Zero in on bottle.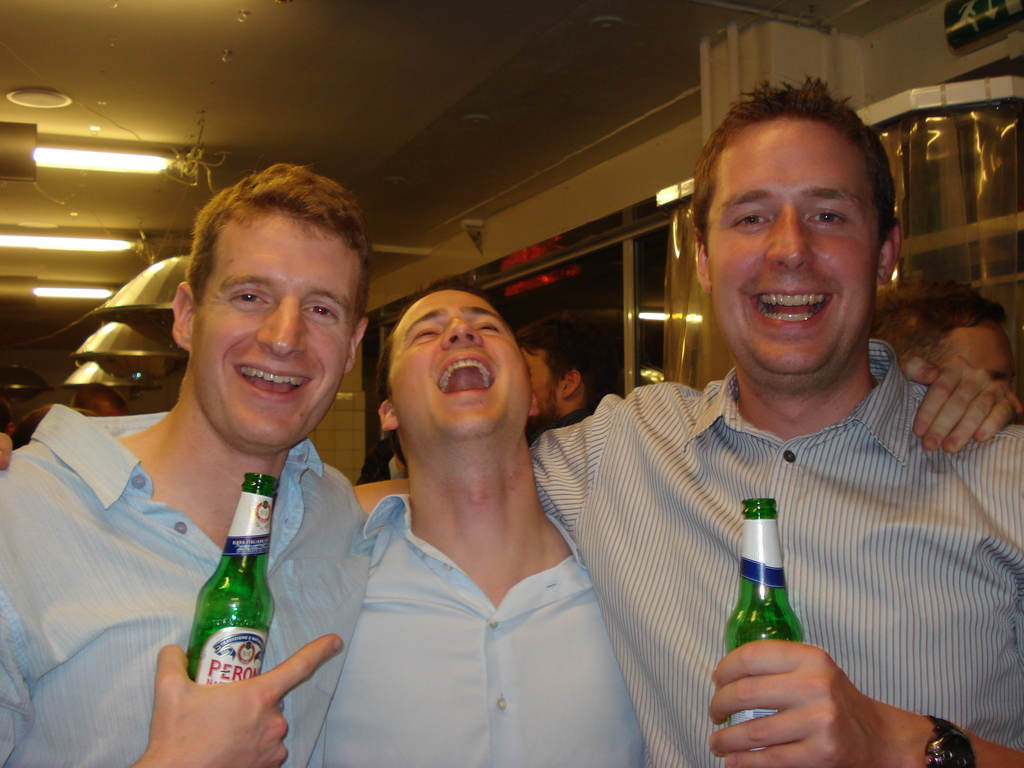
Zeroed in: 723 498 807 750.
